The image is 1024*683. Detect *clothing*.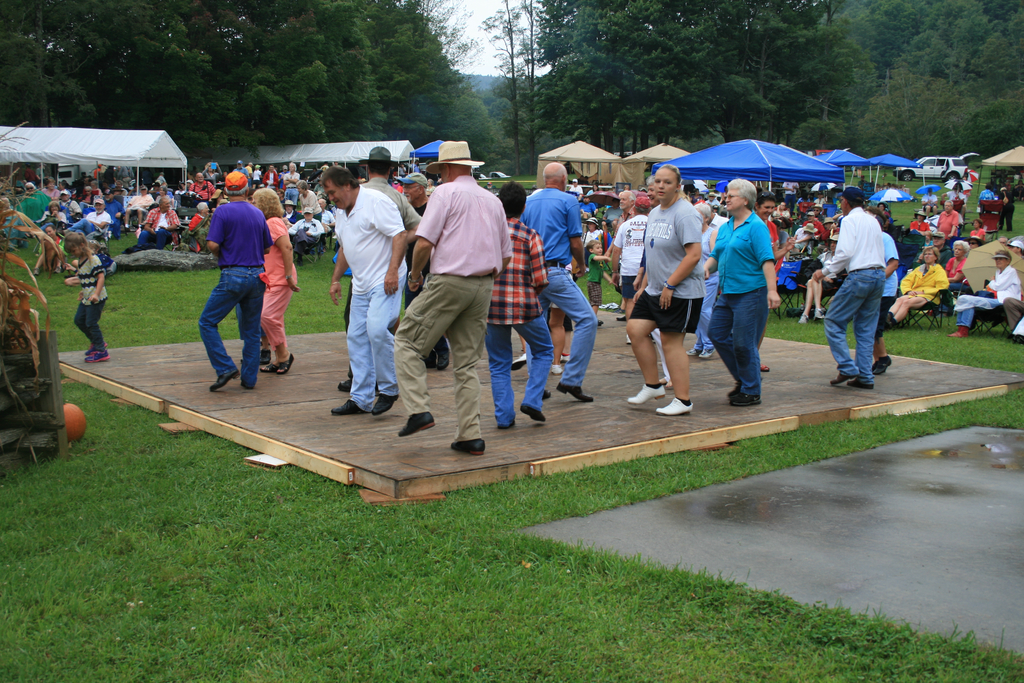
Detection: {"x1": 550, "y1": 258, "x2": 607, "y2": 399}.
